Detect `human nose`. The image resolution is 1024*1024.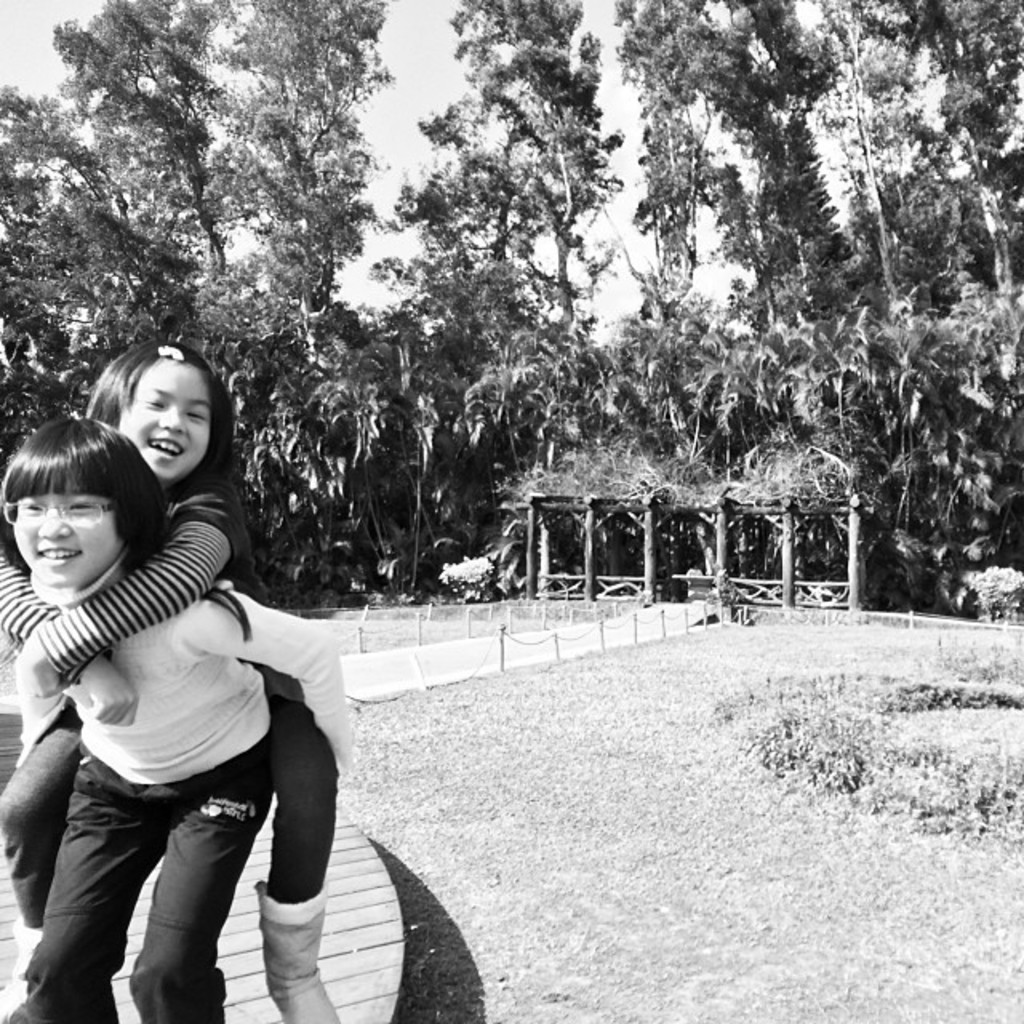
x1=32, y1=504, x2=69, y2=541.
